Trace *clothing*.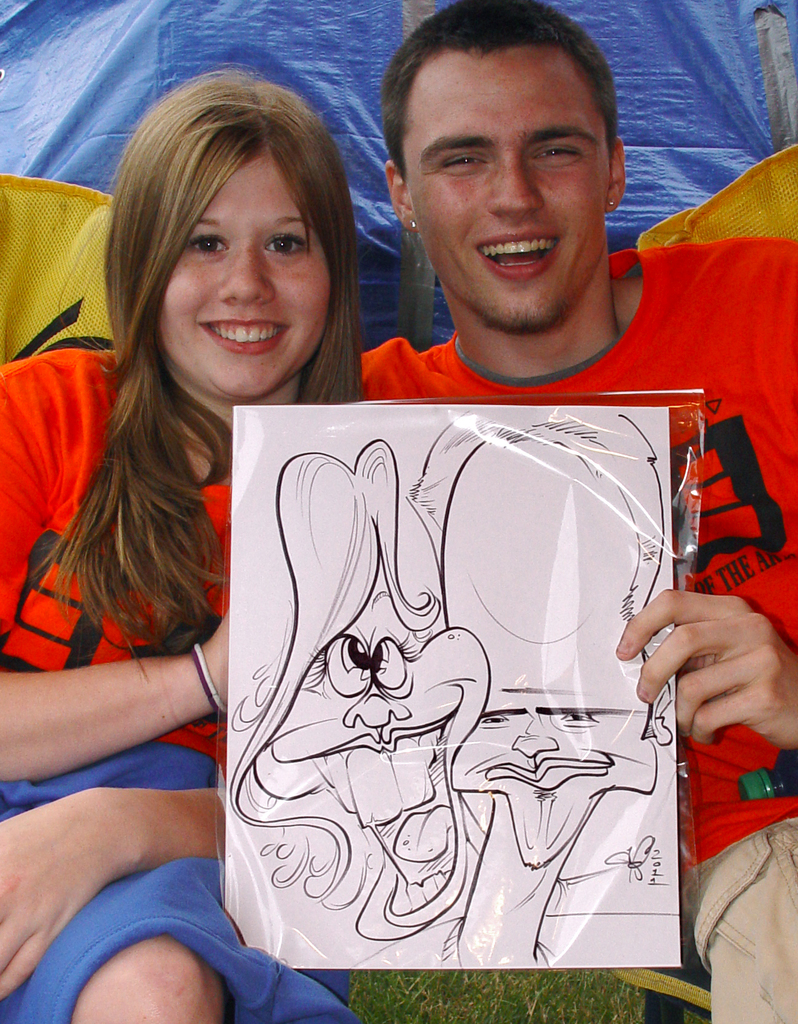
Traced to rect(11, 332, 300, 966).
